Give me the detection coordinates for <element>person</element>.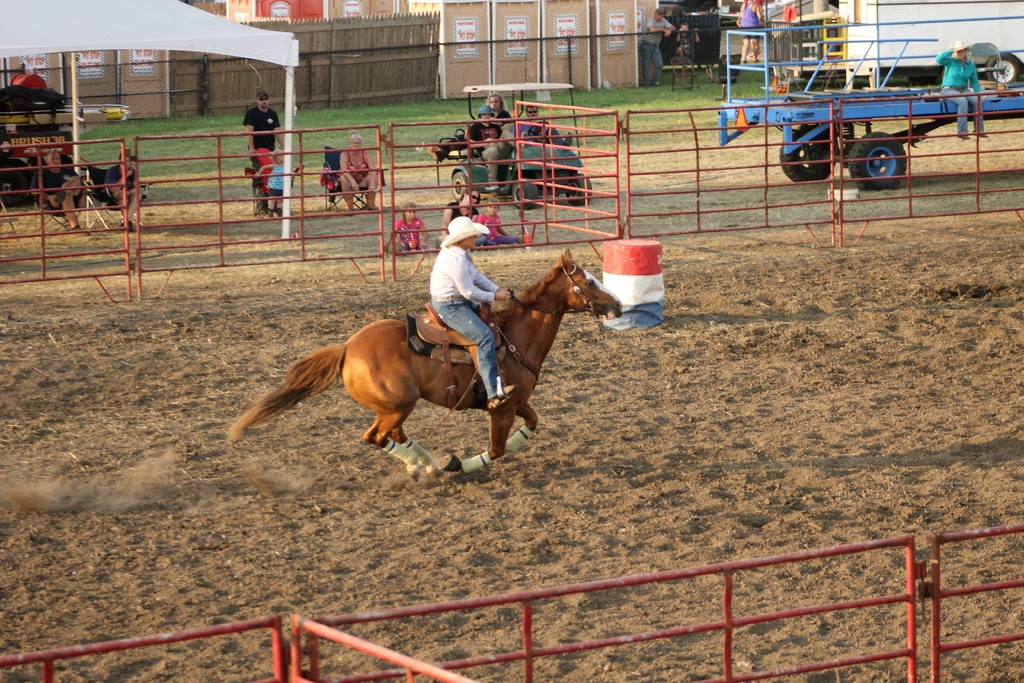
select_region(431, 217, 512, 415).
